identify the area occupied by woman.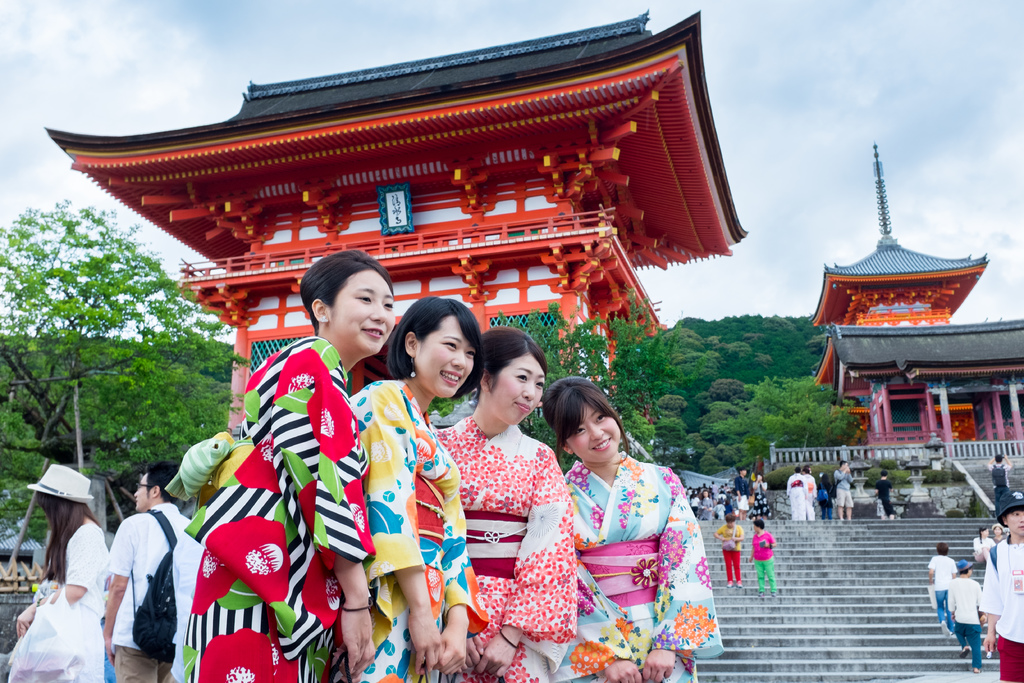
Area: pyautogui.locateOnScreen(750, 472, 771, 518).
